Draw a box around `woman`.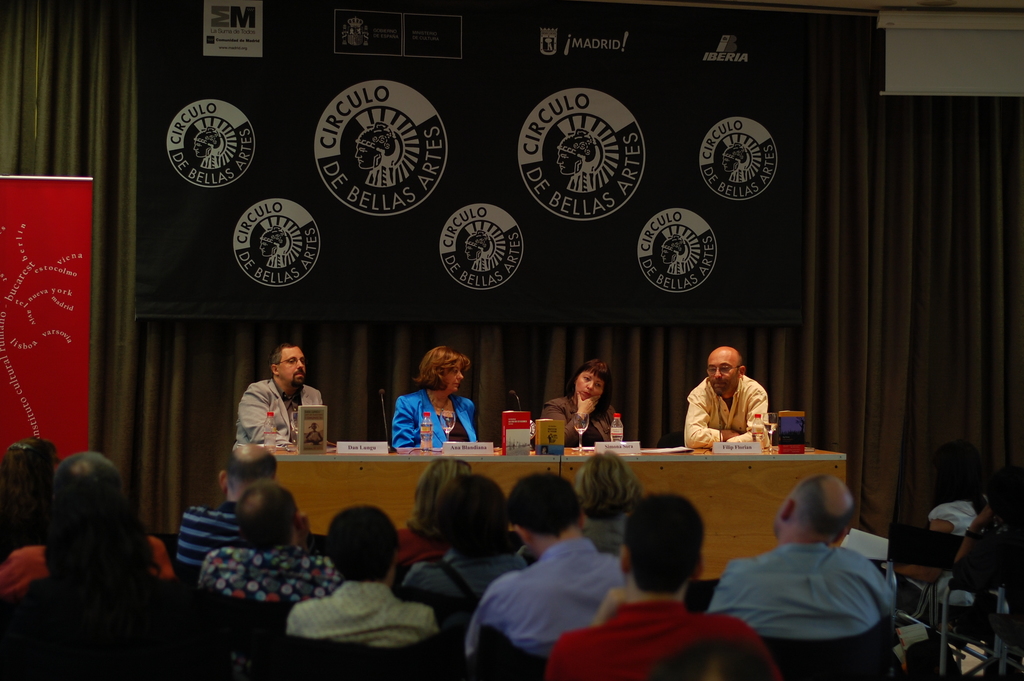
pyautogui.locateOnScreen(194, 127, 220, 168).
